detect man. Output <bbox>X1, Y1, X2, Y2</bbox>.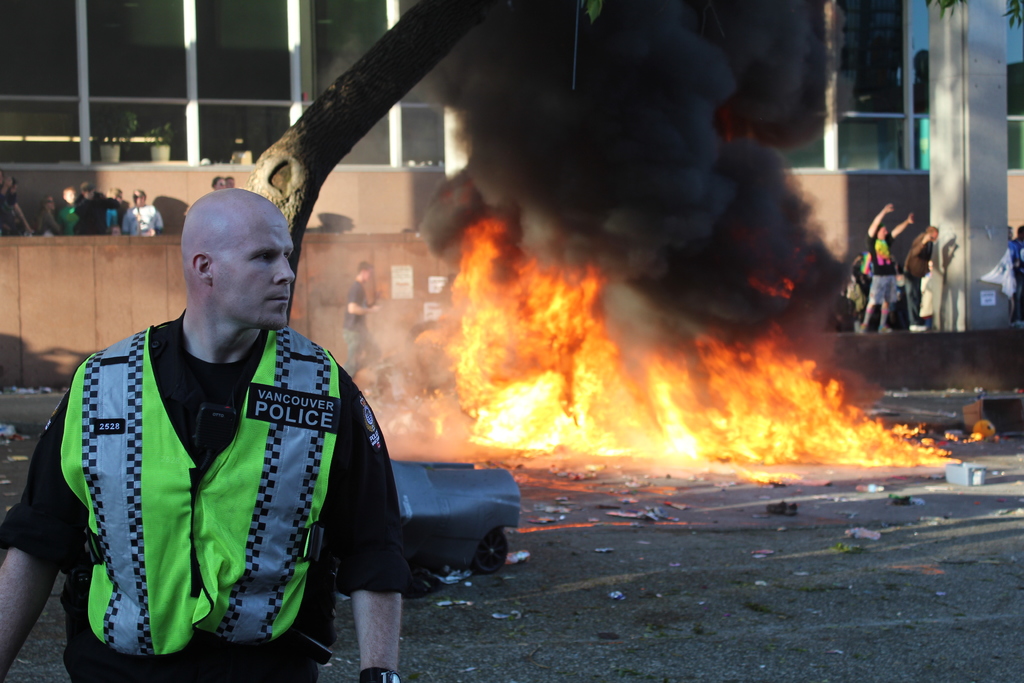
<bbox>898, 222, 938, 333</bbox>.
